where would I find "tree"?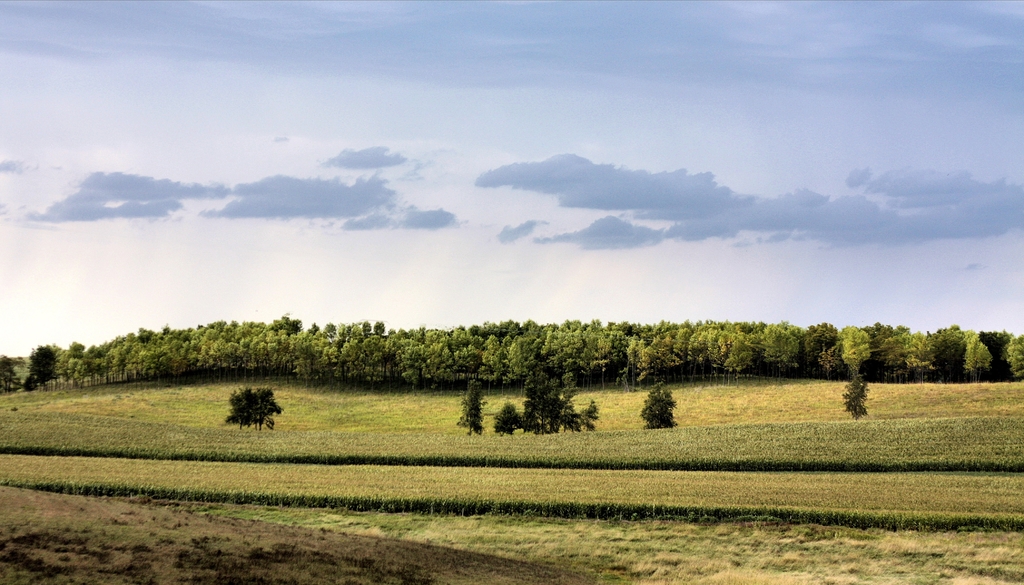
At bbox=[455, 377, 485, 437].
